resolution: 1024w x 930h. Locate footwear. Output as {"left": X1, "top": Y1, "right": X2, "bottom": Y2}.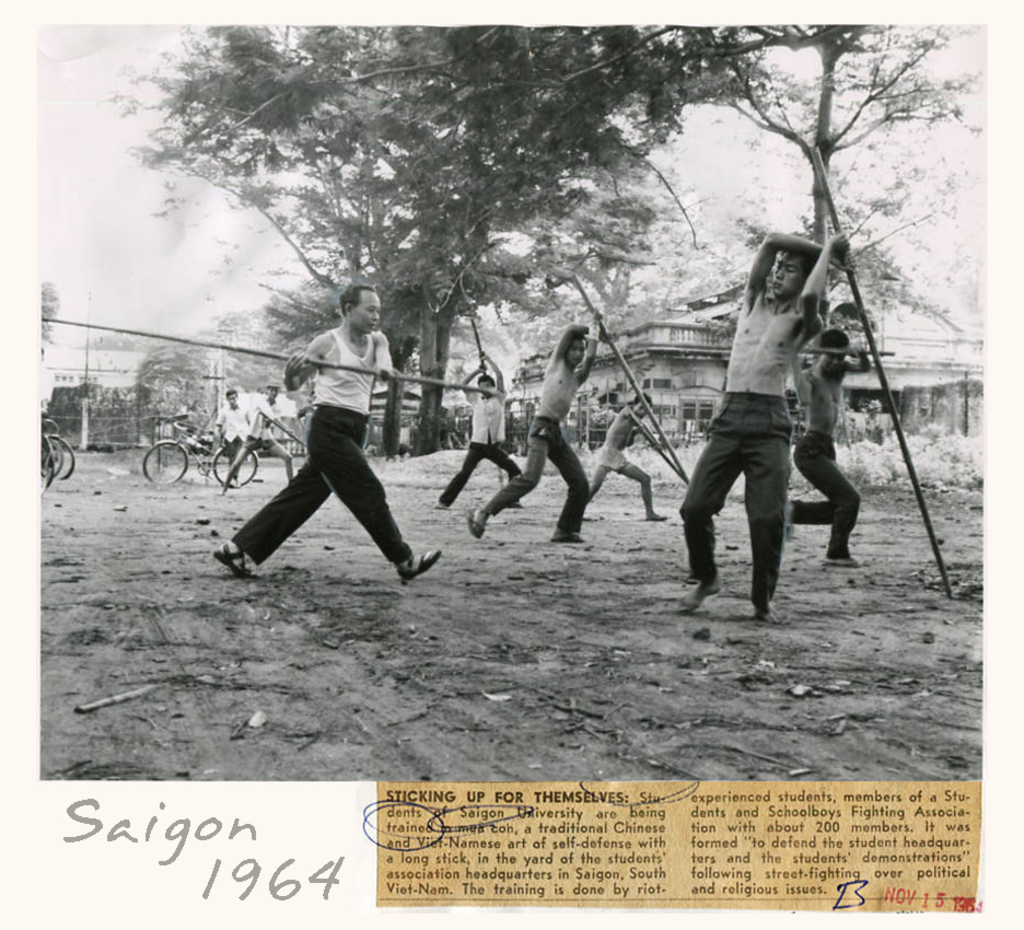
{"left": 675, "top": 582, "right": 717, "bottom": 614}.
